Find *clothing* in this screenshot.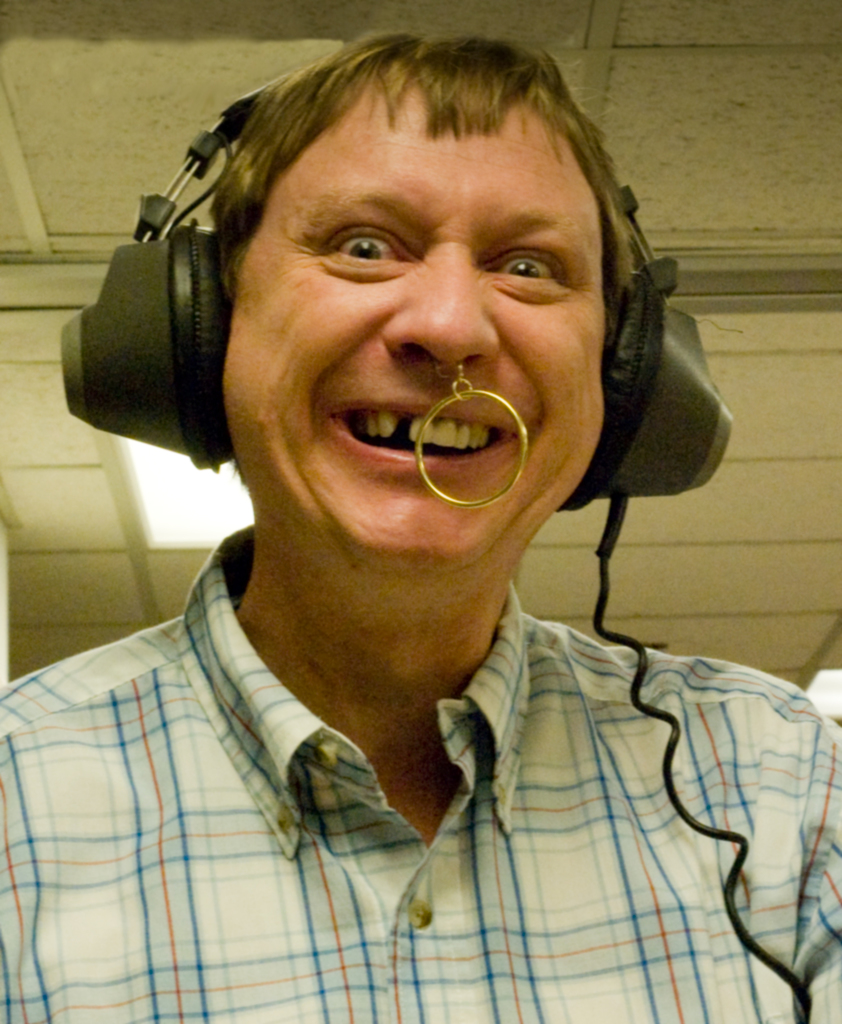
The bounding box for *clothing* is [x1=0, y1=552, x2=733, y2=994].
